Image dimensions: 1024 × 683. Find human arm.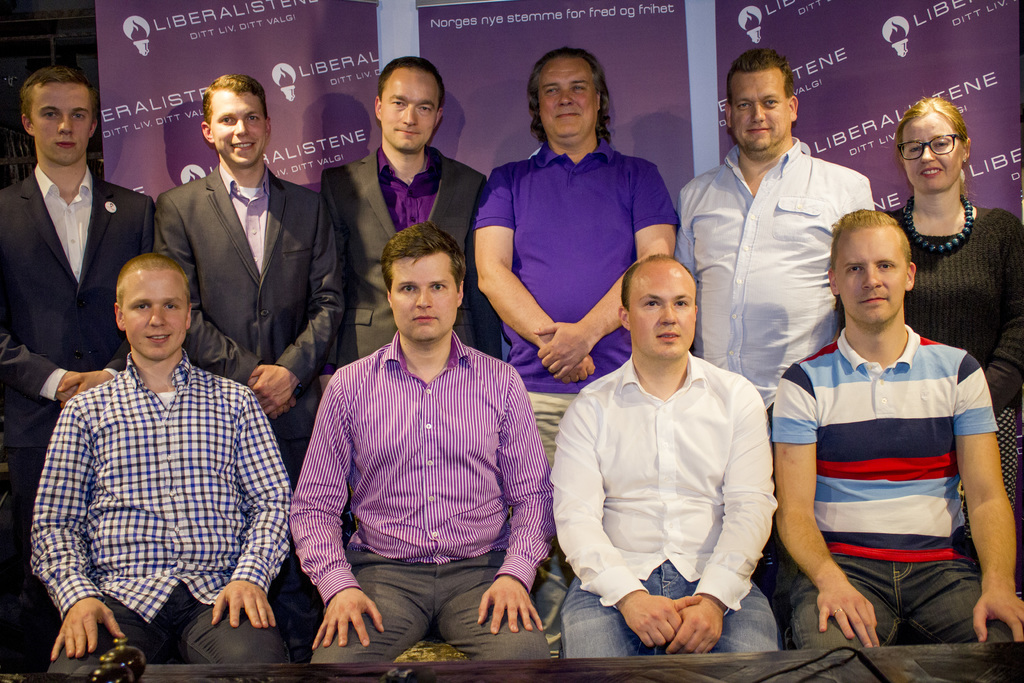
[250,193,345,415].
